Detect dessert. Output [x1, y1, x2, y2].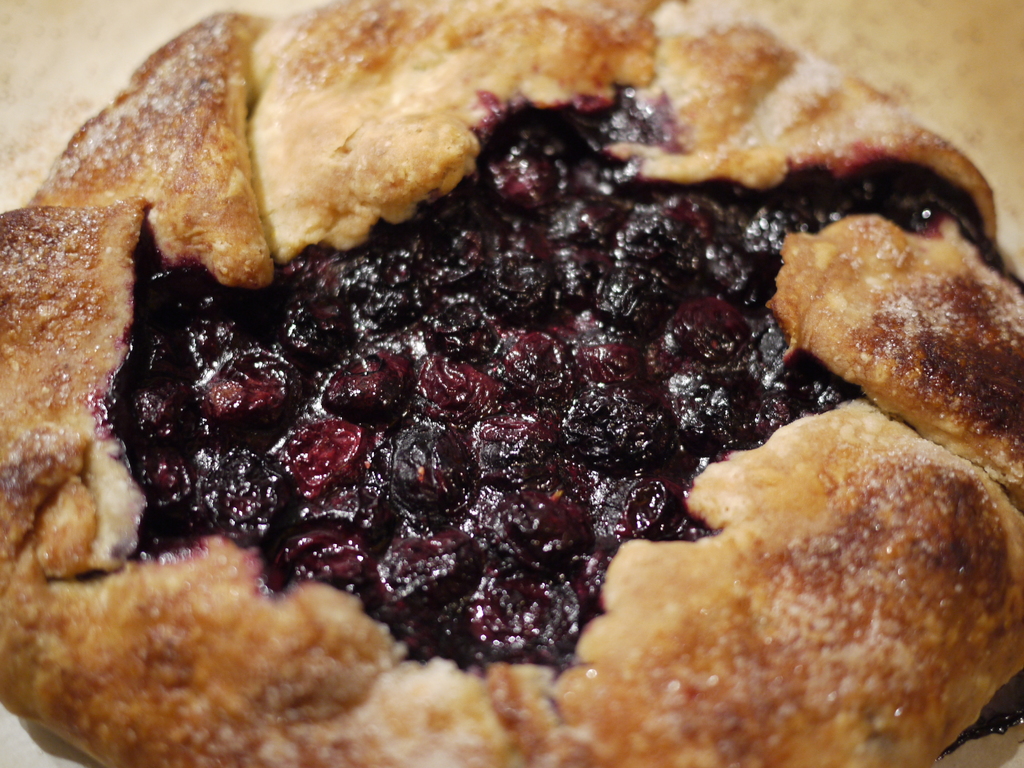
[0, 0, 1023, 767].
